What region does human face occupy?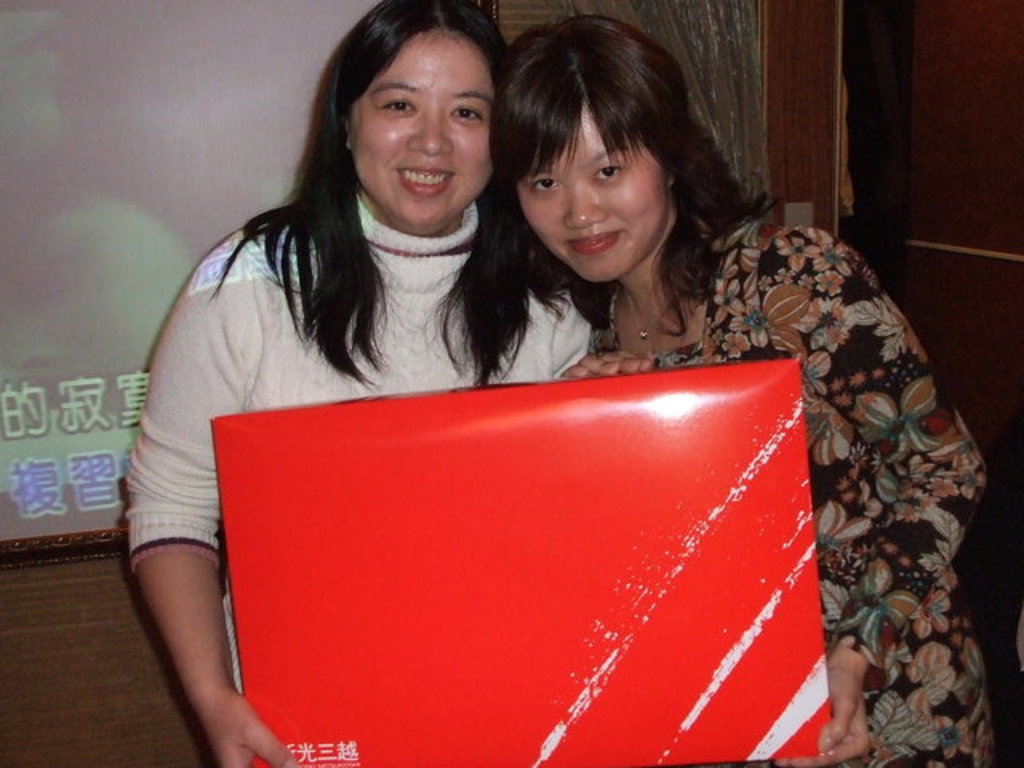
[341, 37, 478, 232].
